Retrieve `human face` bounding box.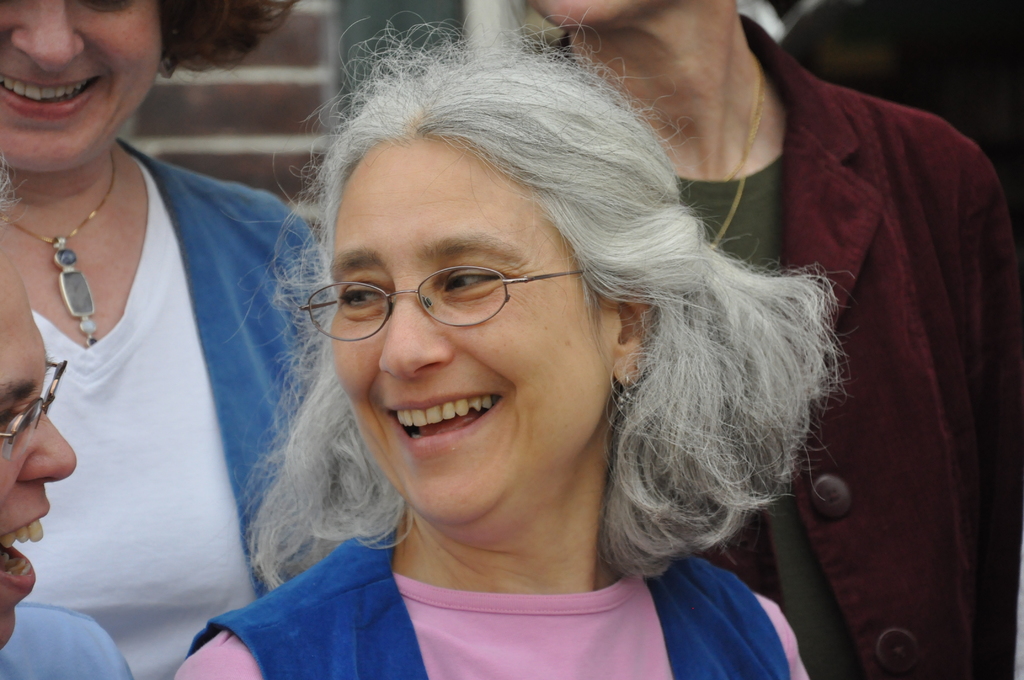
Bounding box: box(538, 0, 635, 26).
